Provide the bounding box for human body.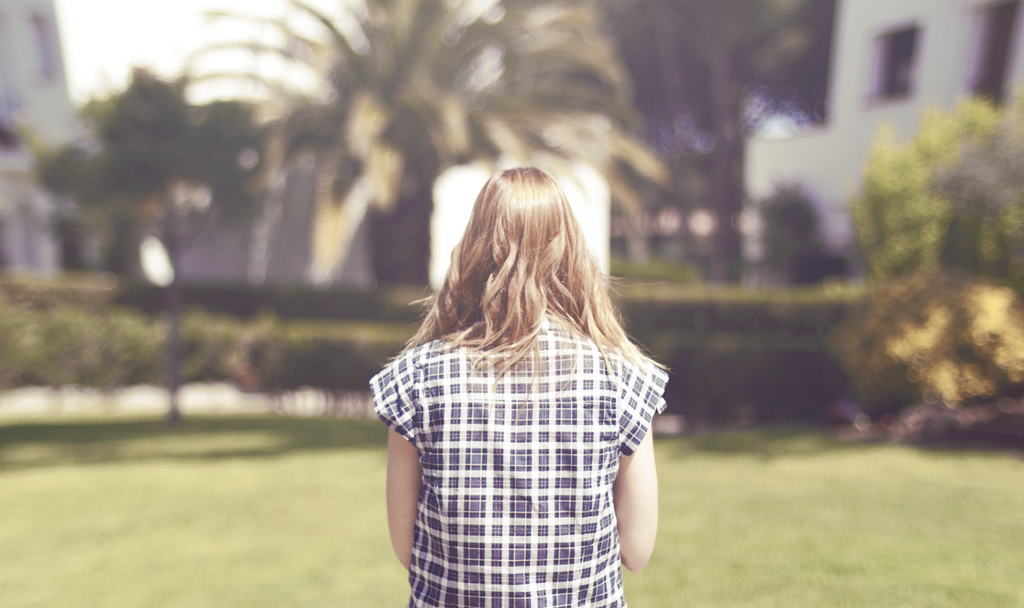
detection(365, 153, 681, 604).
